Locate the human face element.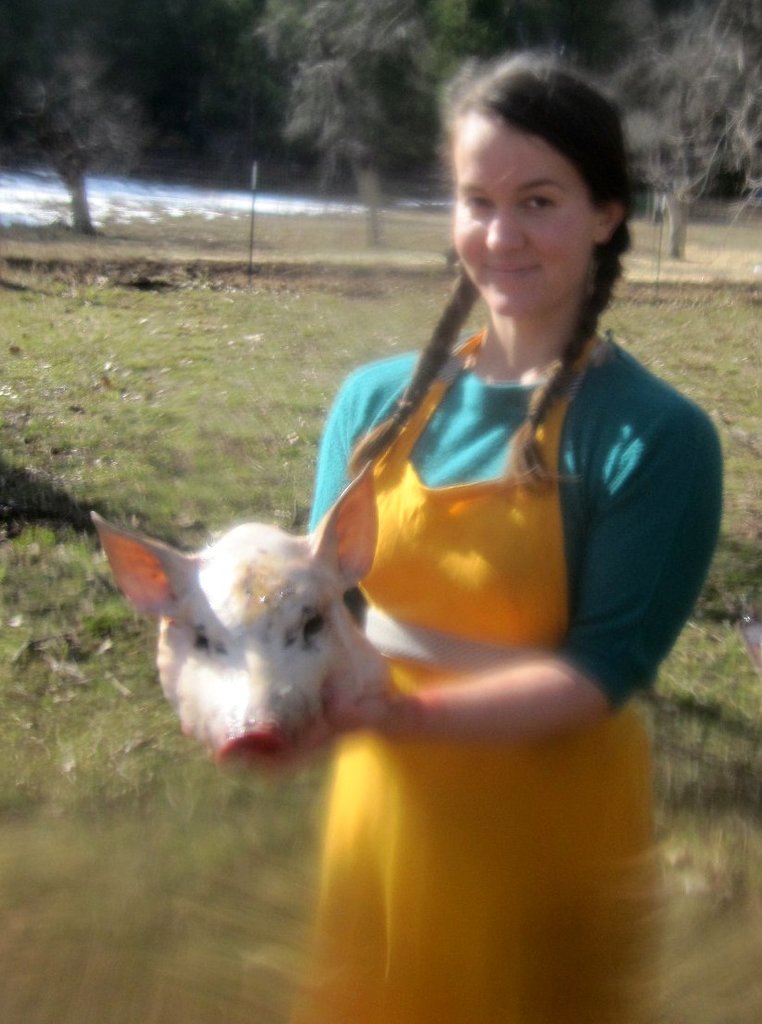
Element bbox: pyautogui.locateOnScreen(453, 108, 594, 318).
